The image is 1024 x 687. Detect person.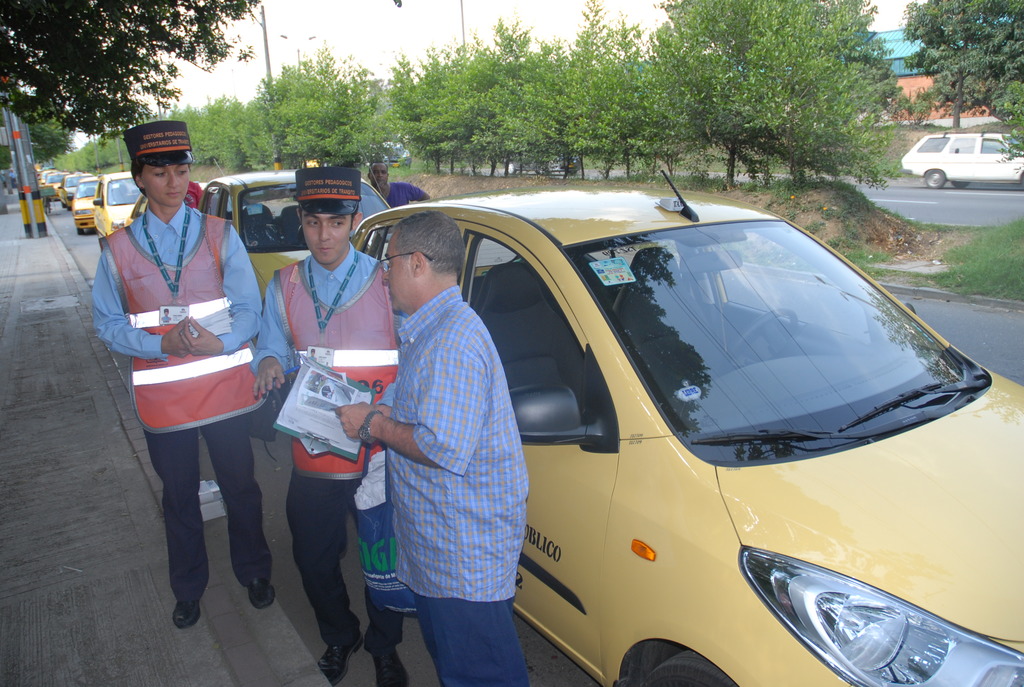
Detection: x1=331, y1=205, x2=534, y2=686.
